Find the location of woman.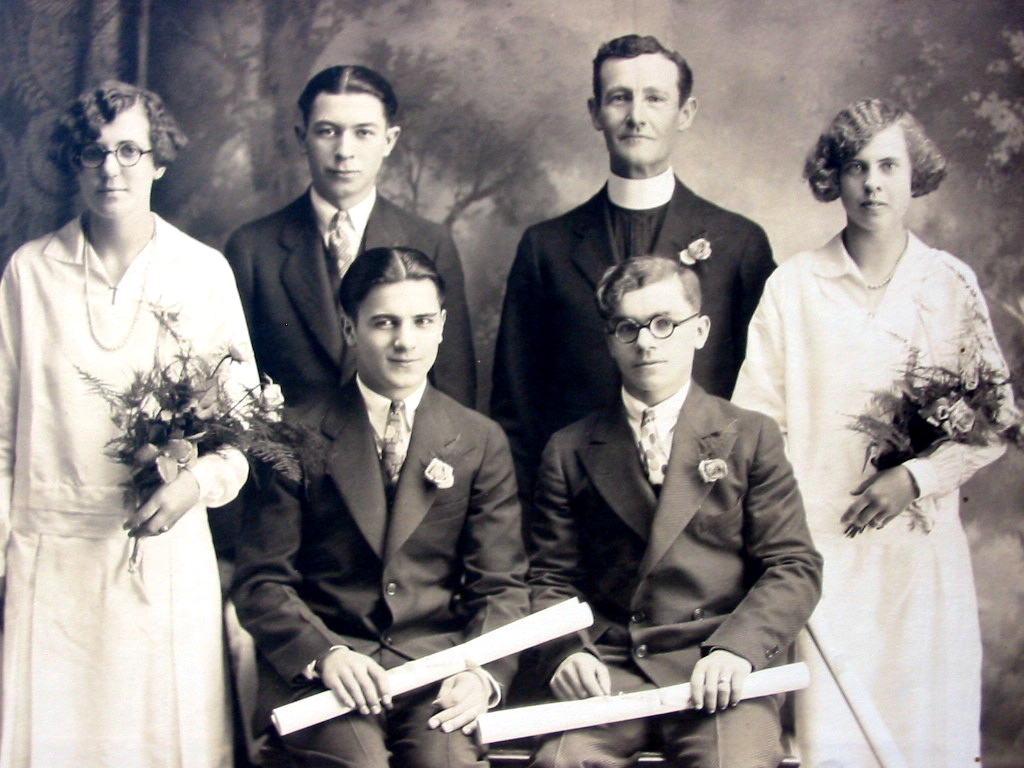
Location: {"x1": 732, "y1": 103, "x2": 1017, "y2": 767}.
